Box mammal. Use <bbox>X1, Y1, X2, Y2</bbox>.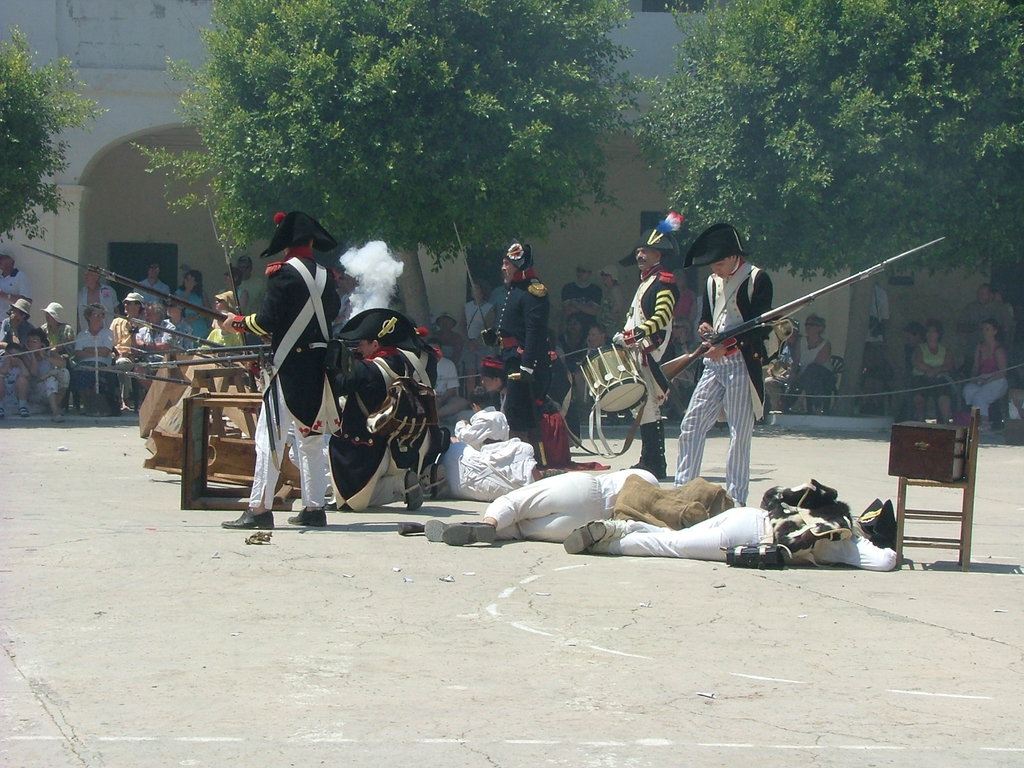
<bbox>913, 322, 954, 413</bbox>.
